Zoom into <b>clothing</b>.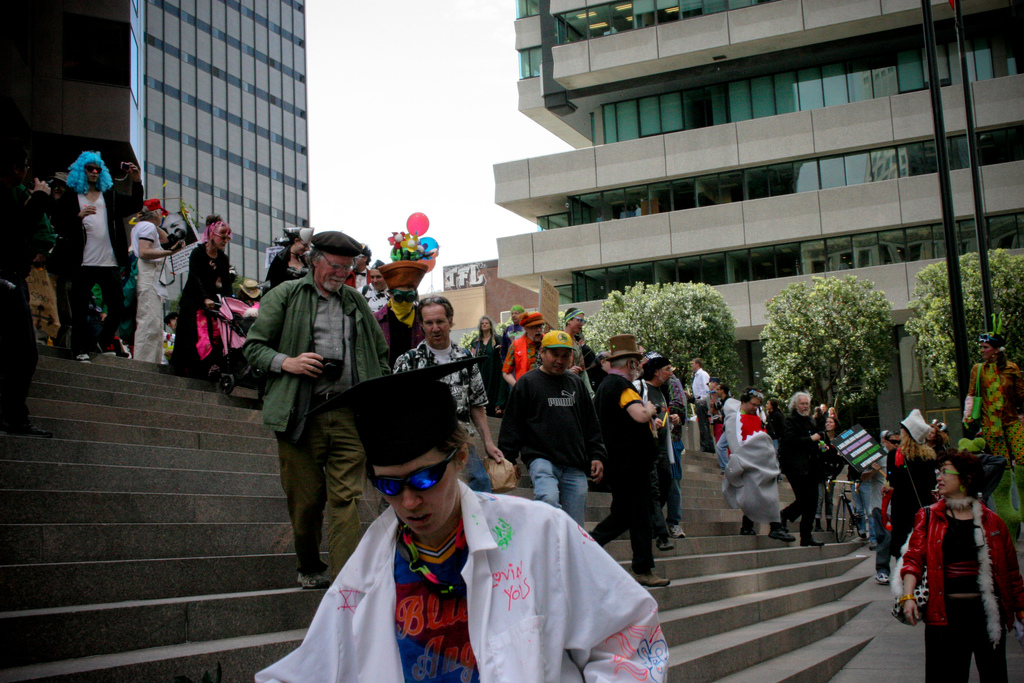
Zoom target: detection(776, 407, 819, 537).
